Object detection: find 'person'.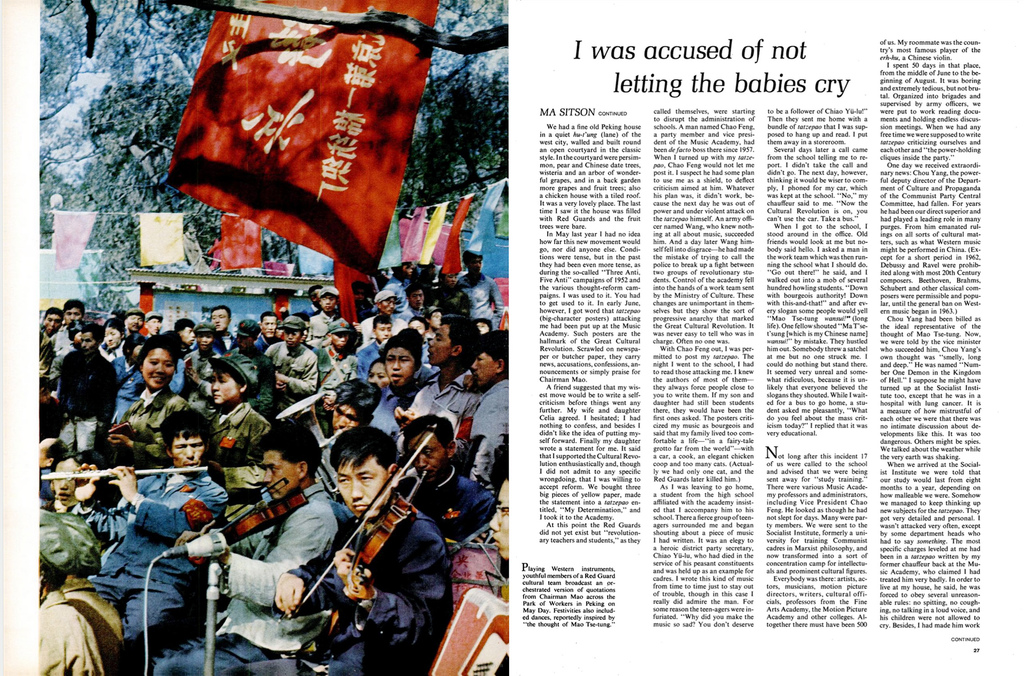
region(33, 474, 61, 514).
